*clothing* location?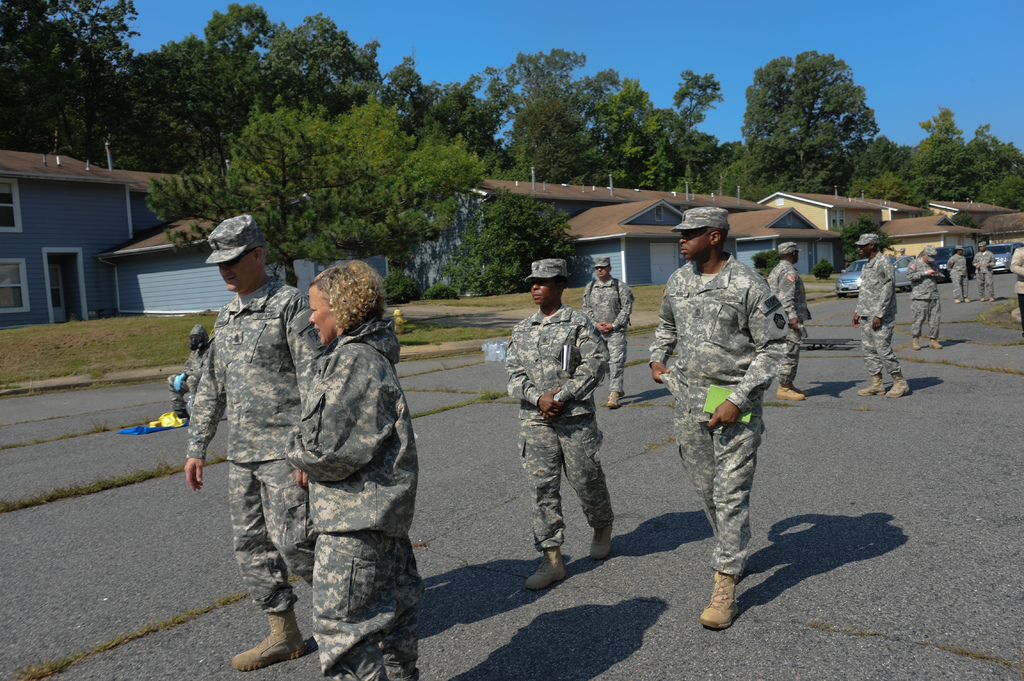
<region>767, 237, 812, 387</region>
